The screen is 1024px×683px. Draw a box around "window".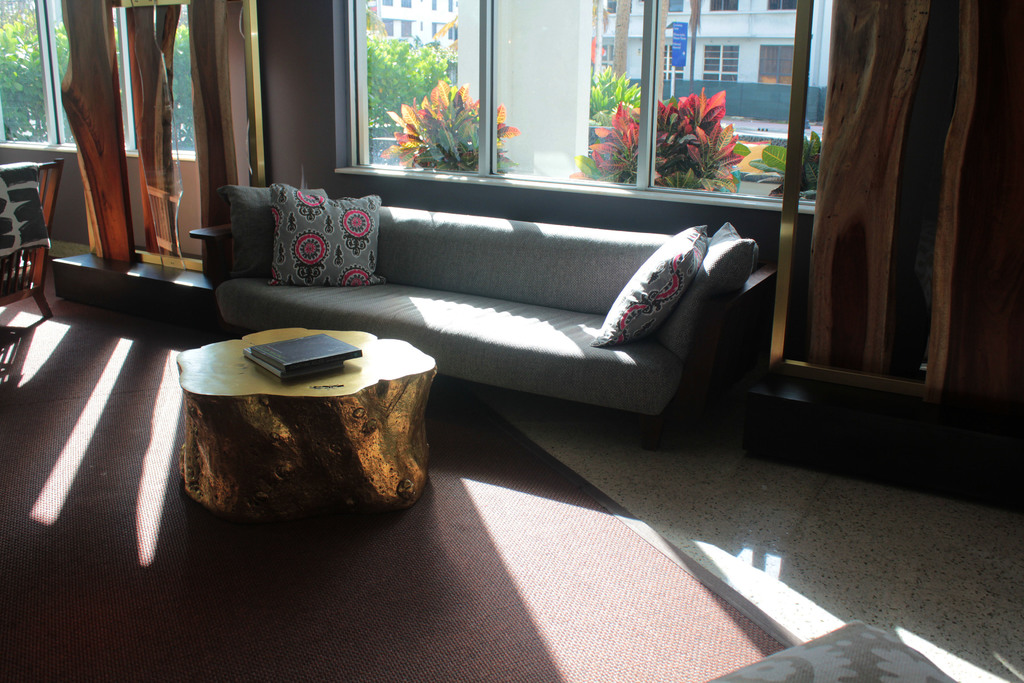
rect(333, 0, 833, 211).
